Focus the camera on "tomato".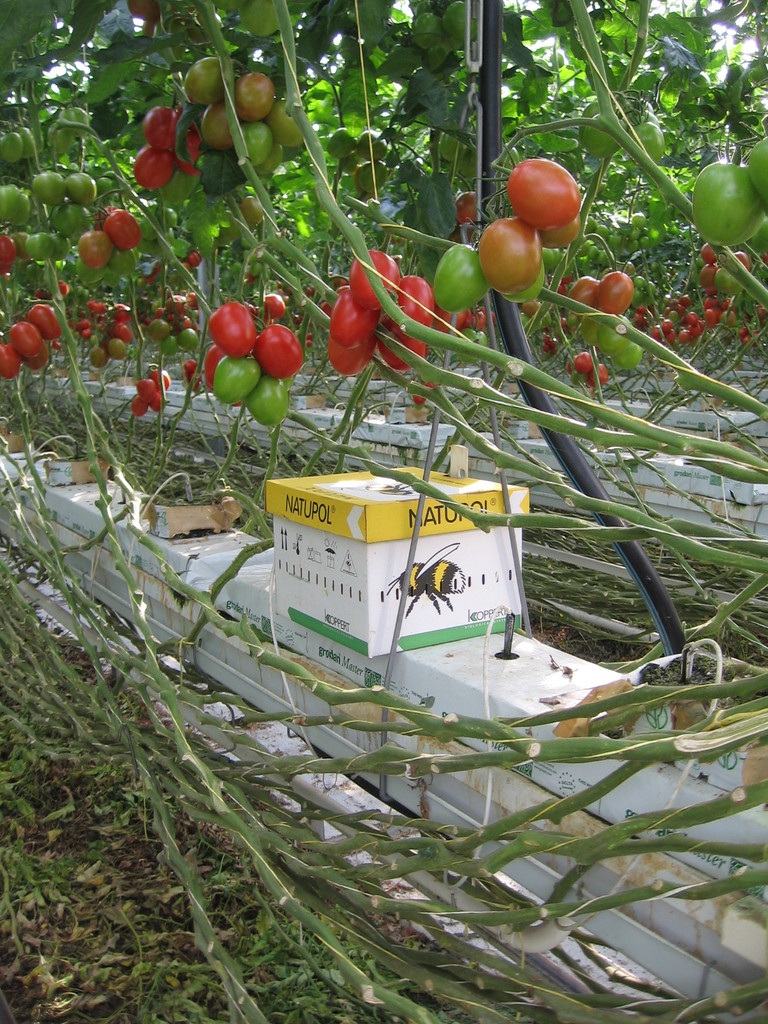
Focus region: rect(25, 308, 60, 338).
